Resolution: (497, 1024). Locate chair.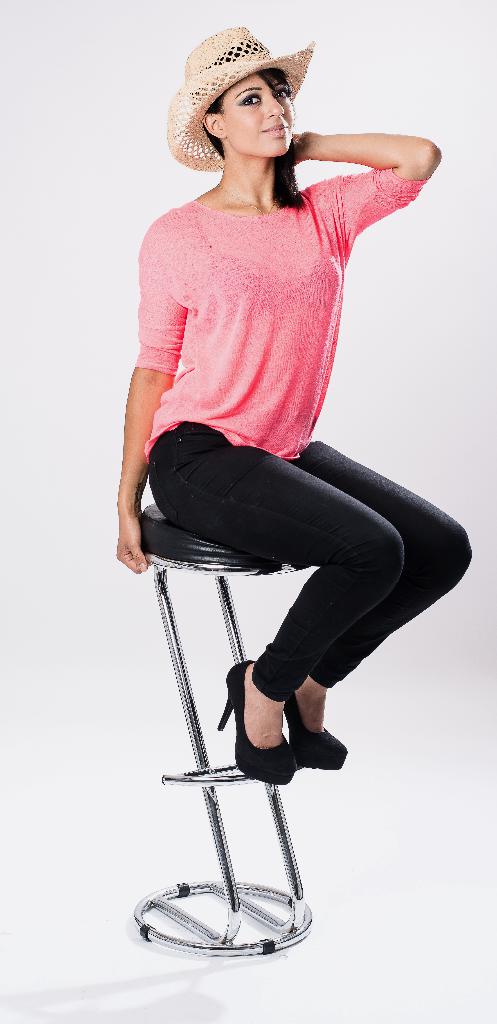
rect(137, 500, 317, 973).
